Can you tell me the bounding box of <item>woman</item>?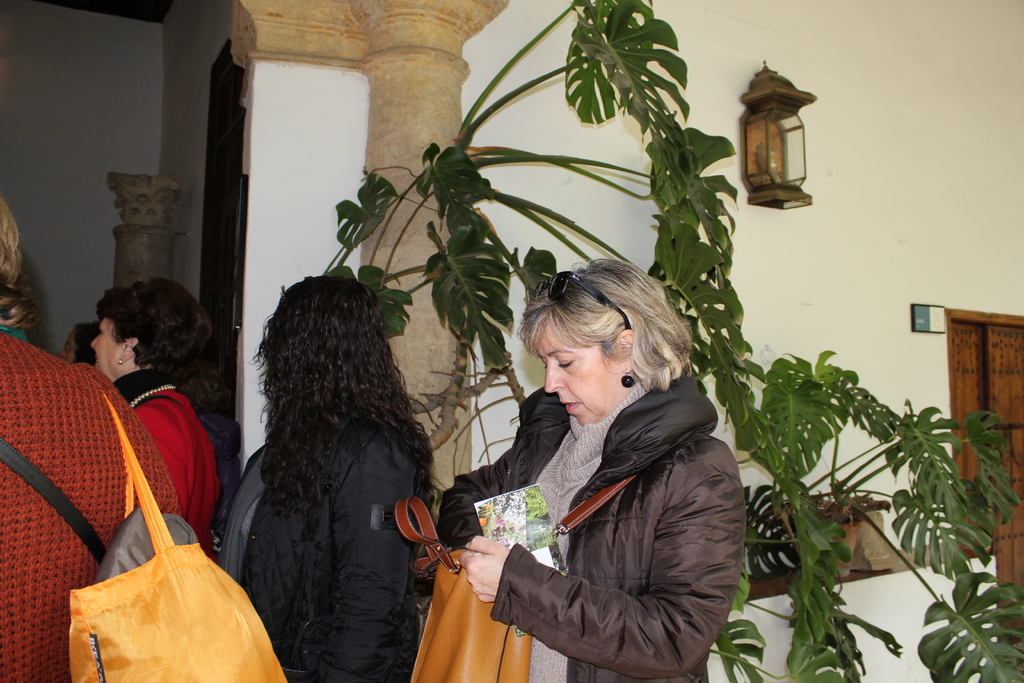
box=[88, 273, 215, 561].
